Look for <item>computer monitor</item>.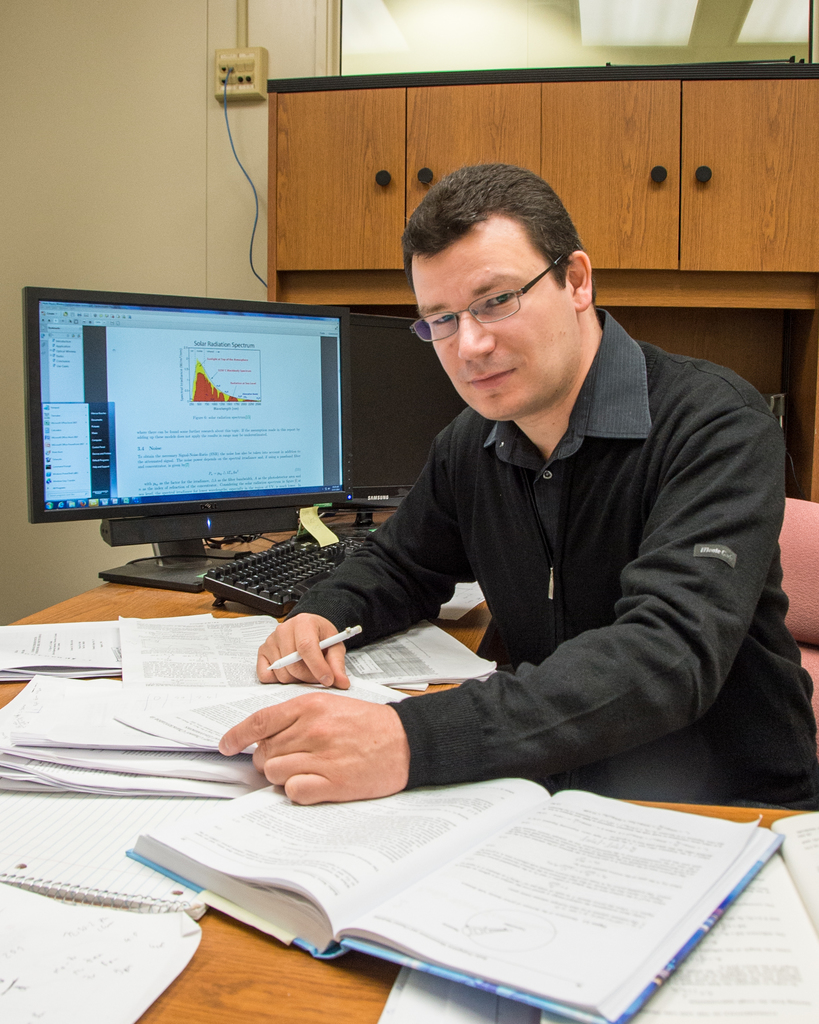
Found: [x1=21, y1=287, x2=343, y2=591].
